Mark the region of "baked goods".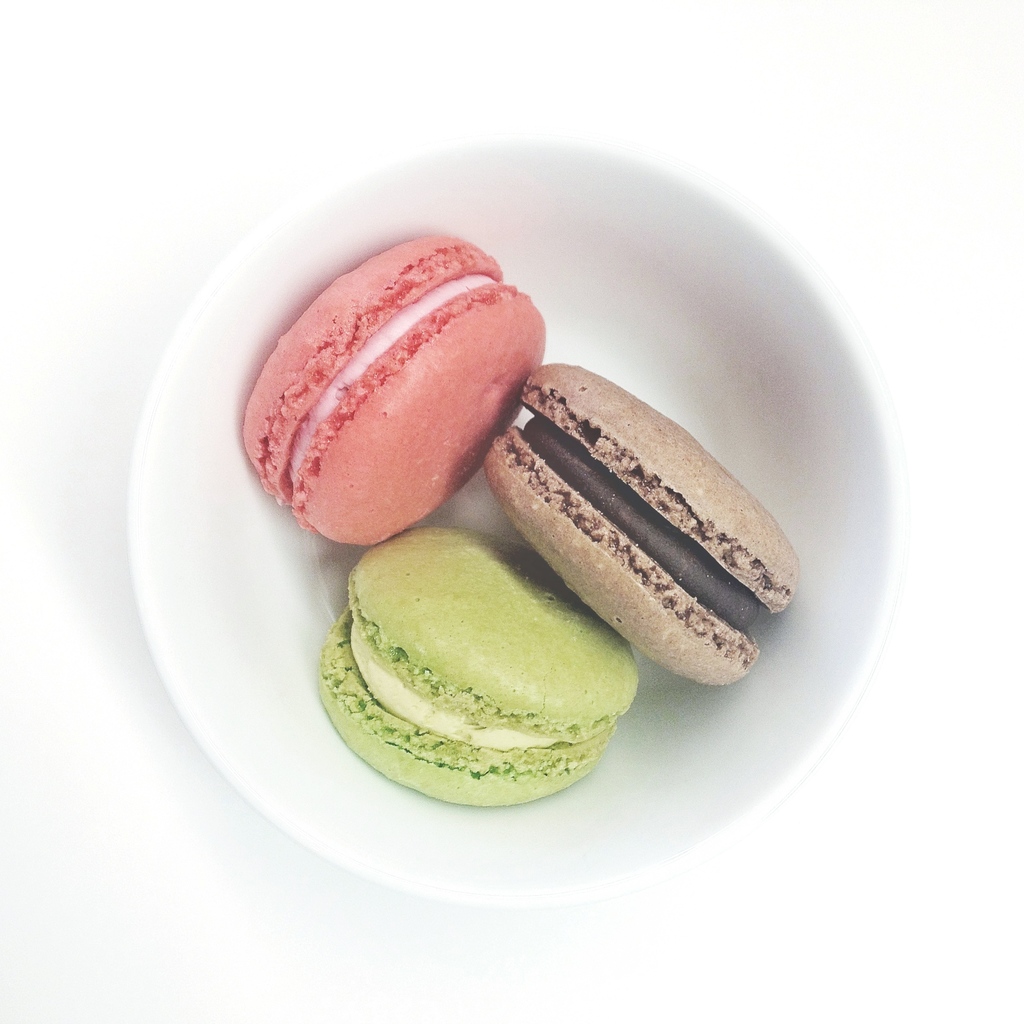
Region: (477, 371, 778, 672).
